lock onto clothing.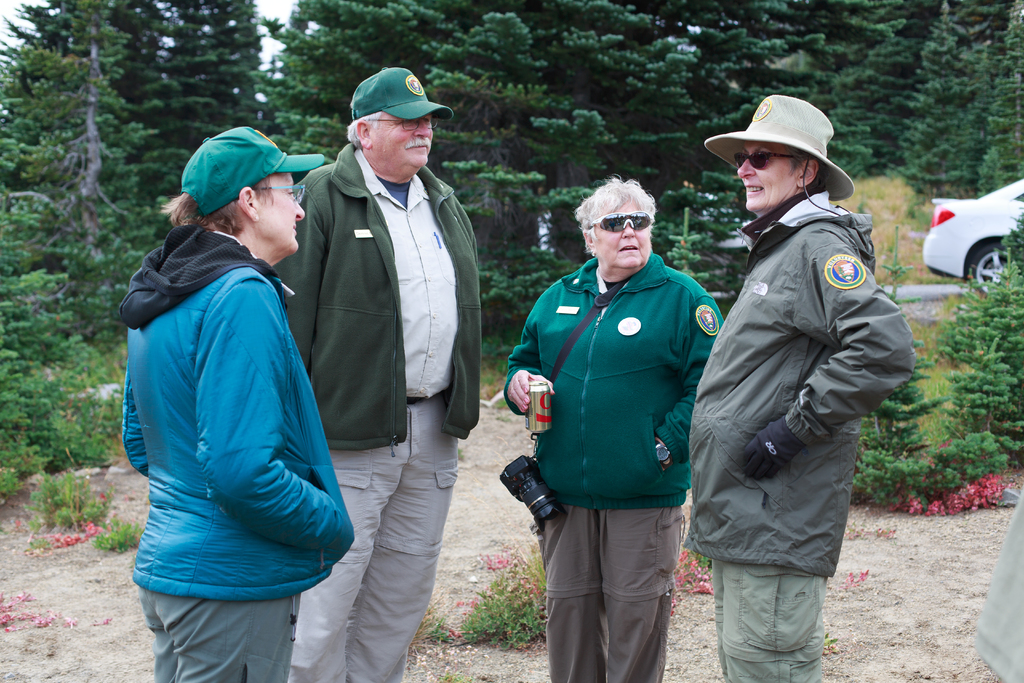
Locked: 687, 196, 916, 682.
